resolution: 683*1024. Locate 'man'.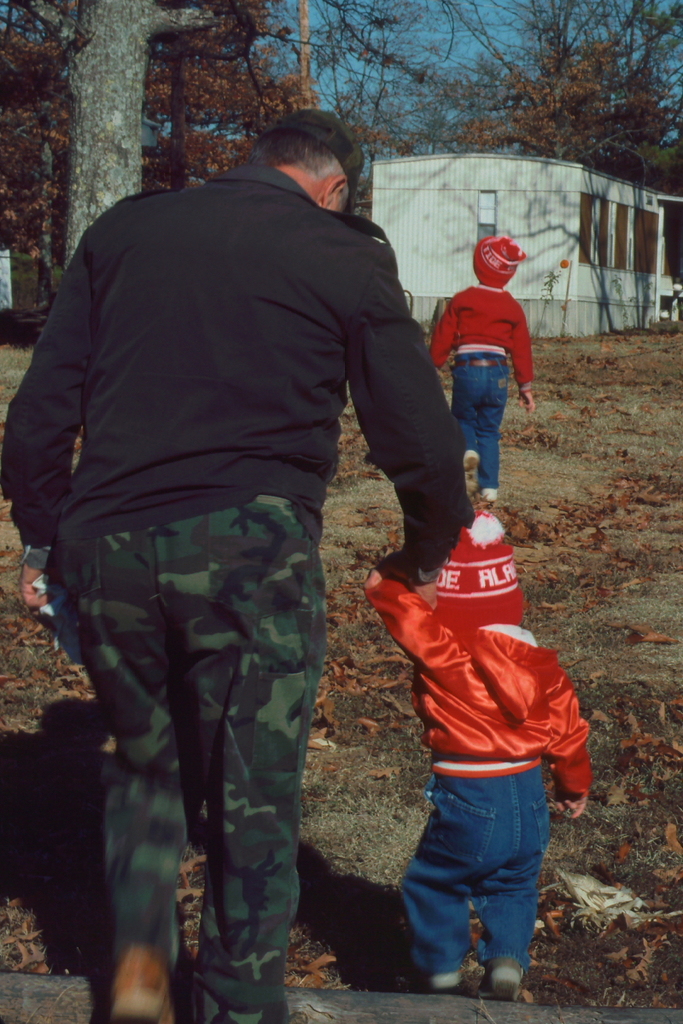
select_region(28, 92, 482, 953).
